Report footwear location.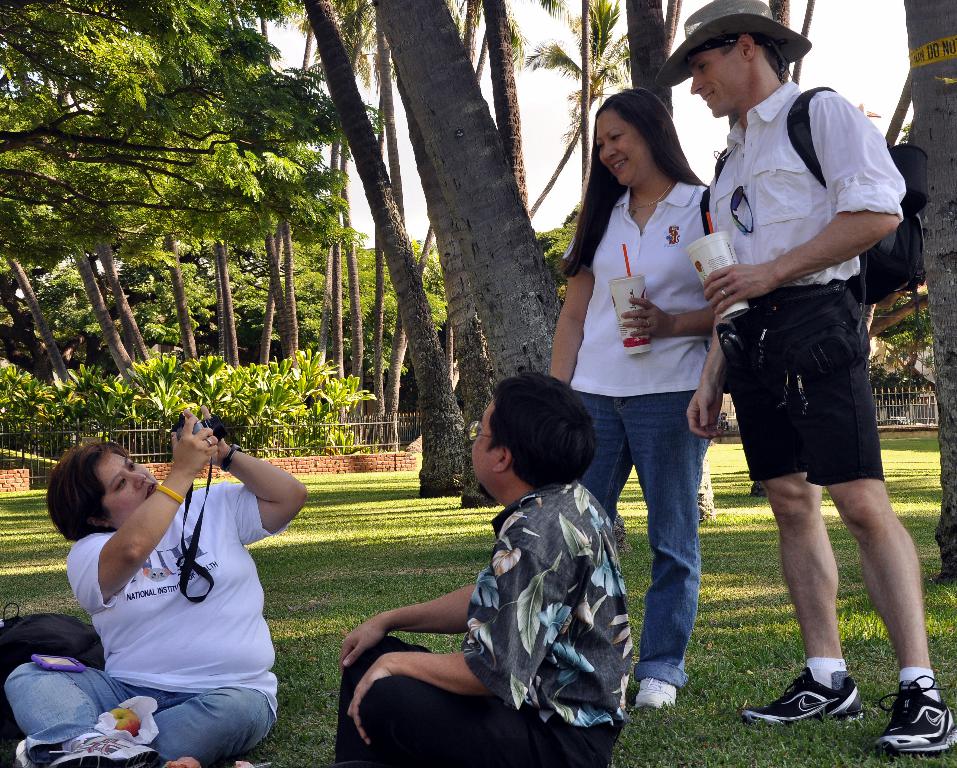
Report: box=[629, 670, 692, 714].
